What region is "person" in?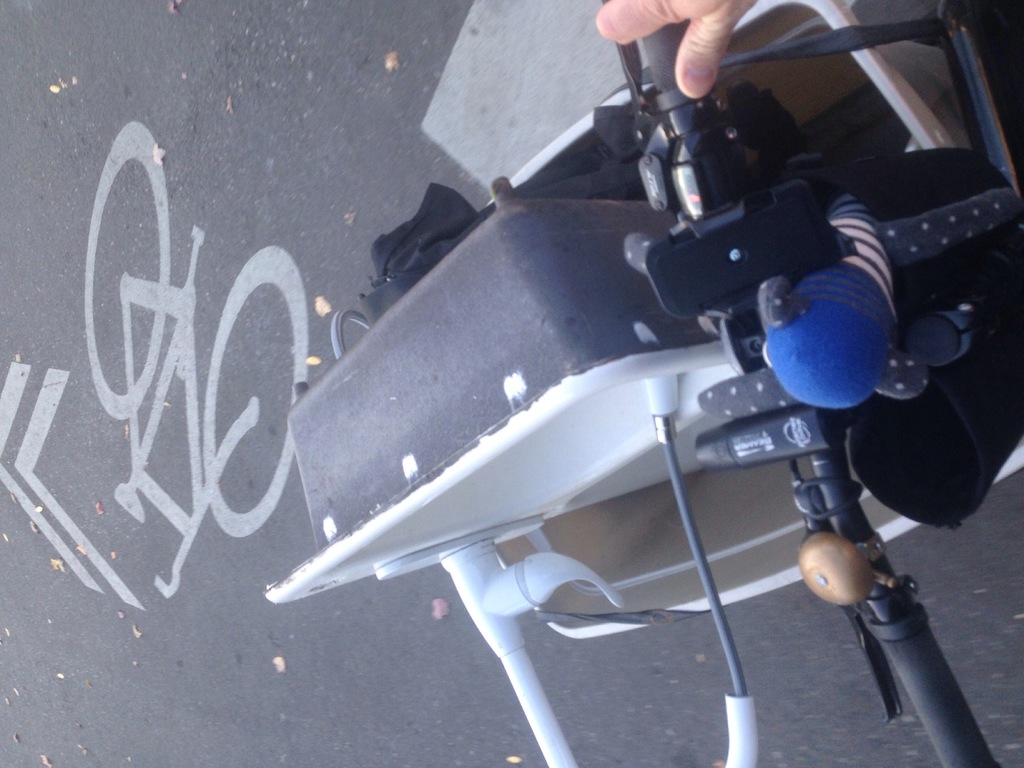
x1=595 y1=0 x2=766 y2=103.
